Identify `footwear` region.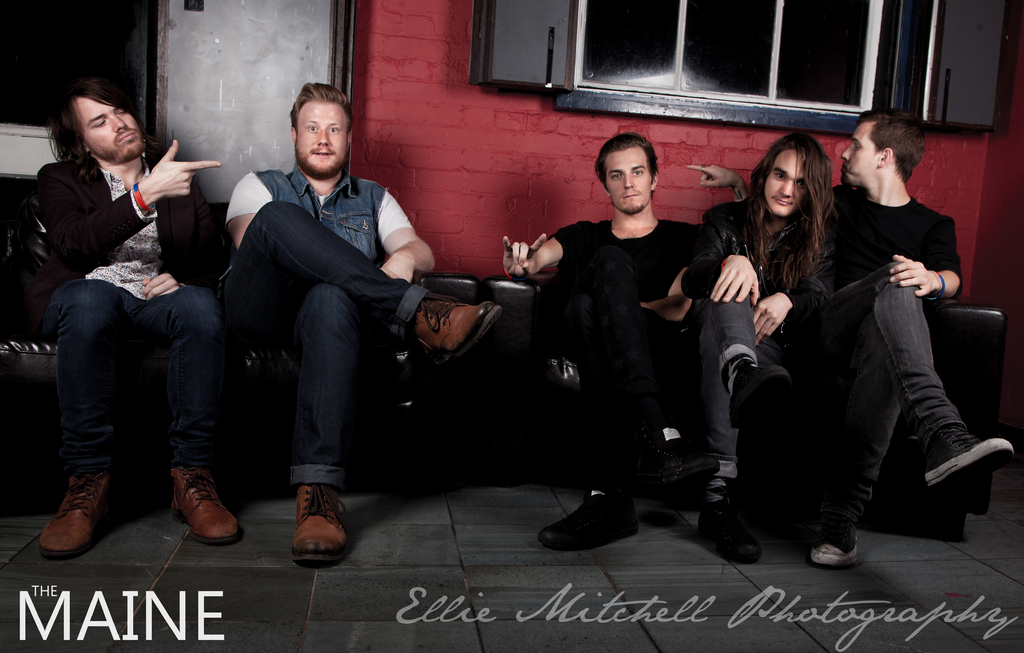
Region: [170, 468, 241, 545].
